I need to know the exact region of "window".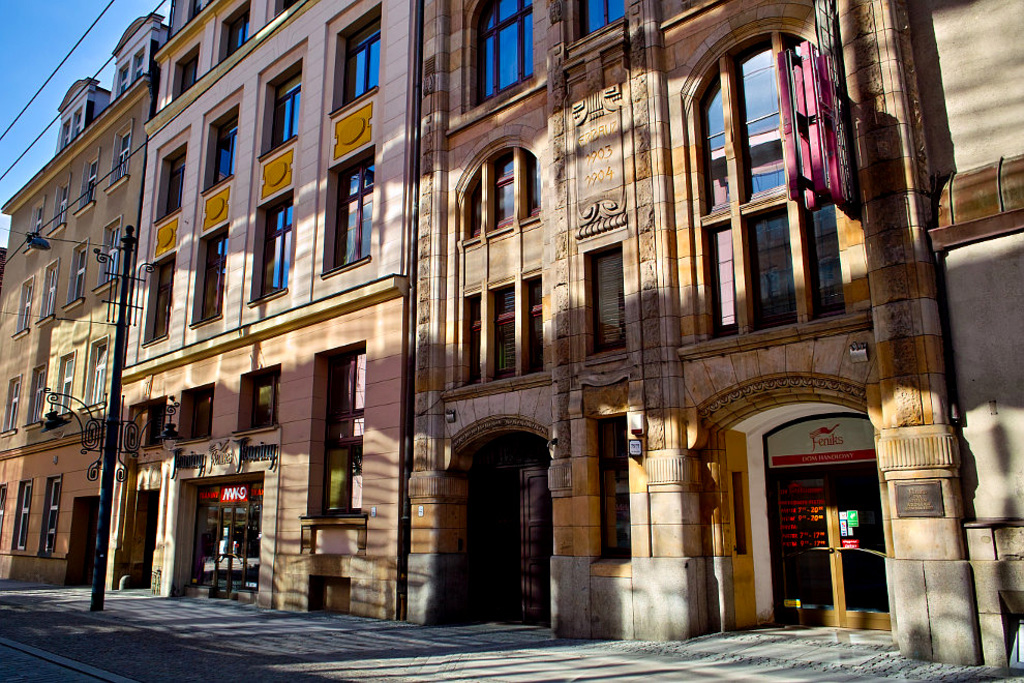
Region: 46:479:57:552.
